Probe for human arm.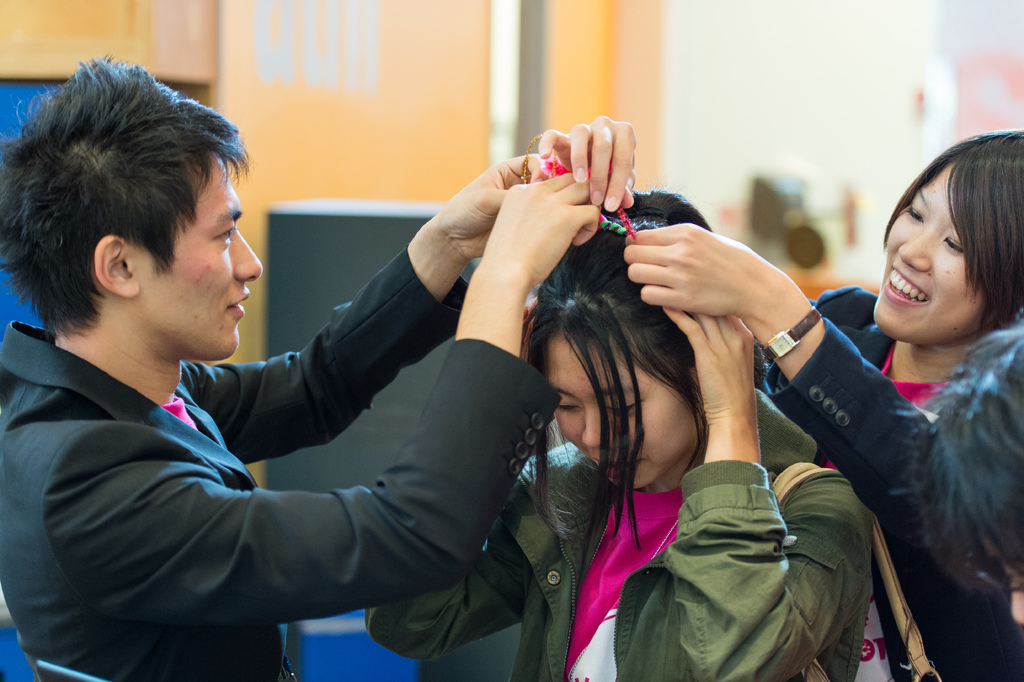
Probe result: 662:302:872:681.
